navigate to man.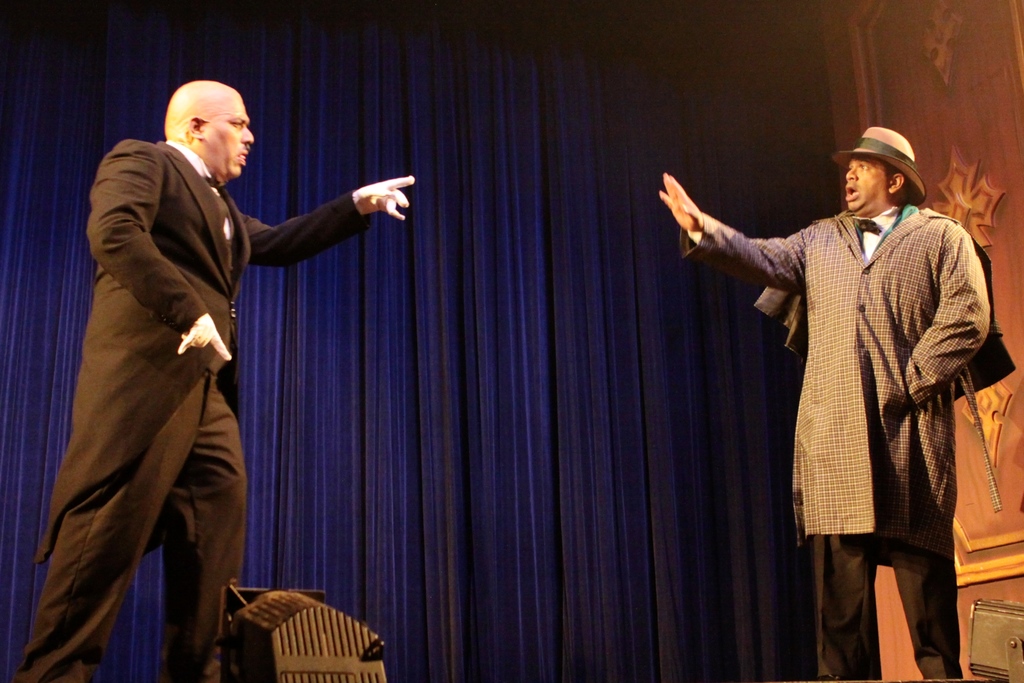
Navigation target: detection(656, 124, 993, 682).
